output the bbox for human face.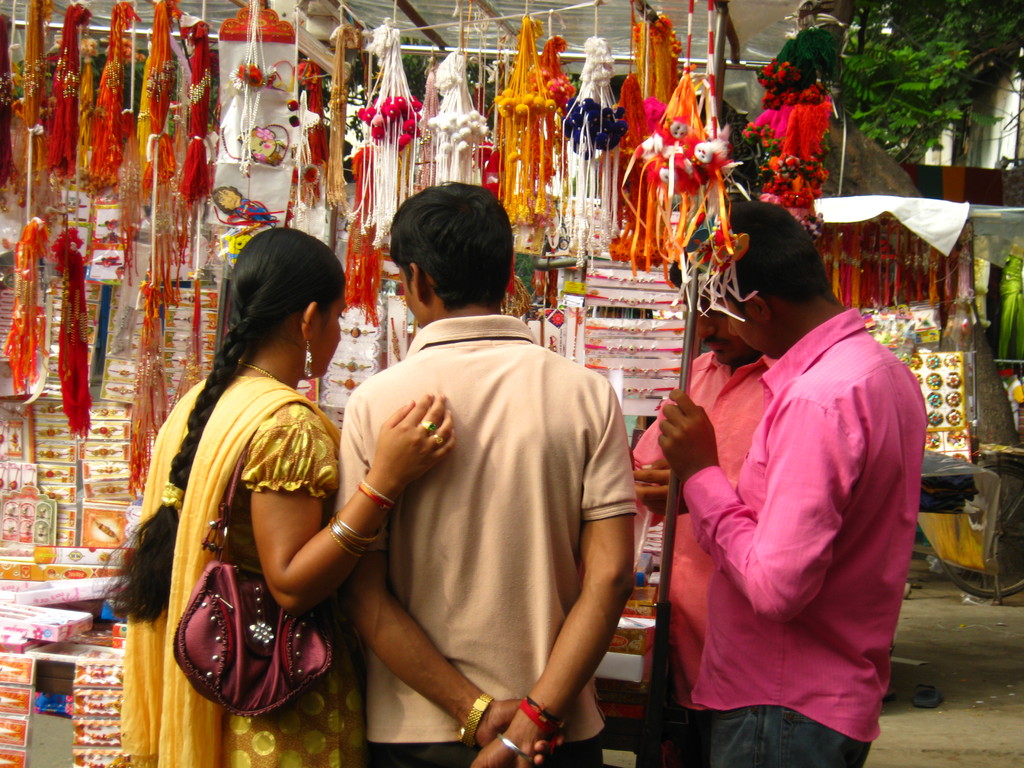
region(312, 293, 344, 376).
